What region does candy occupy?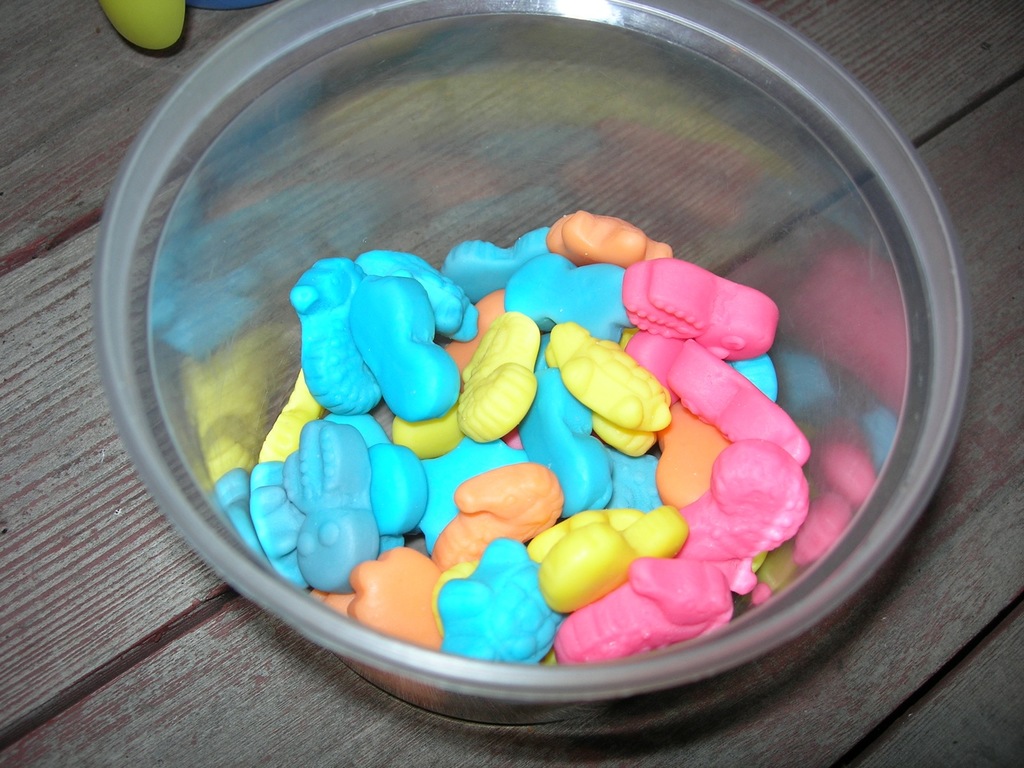
l=435, t=547, r=566, b=682.
